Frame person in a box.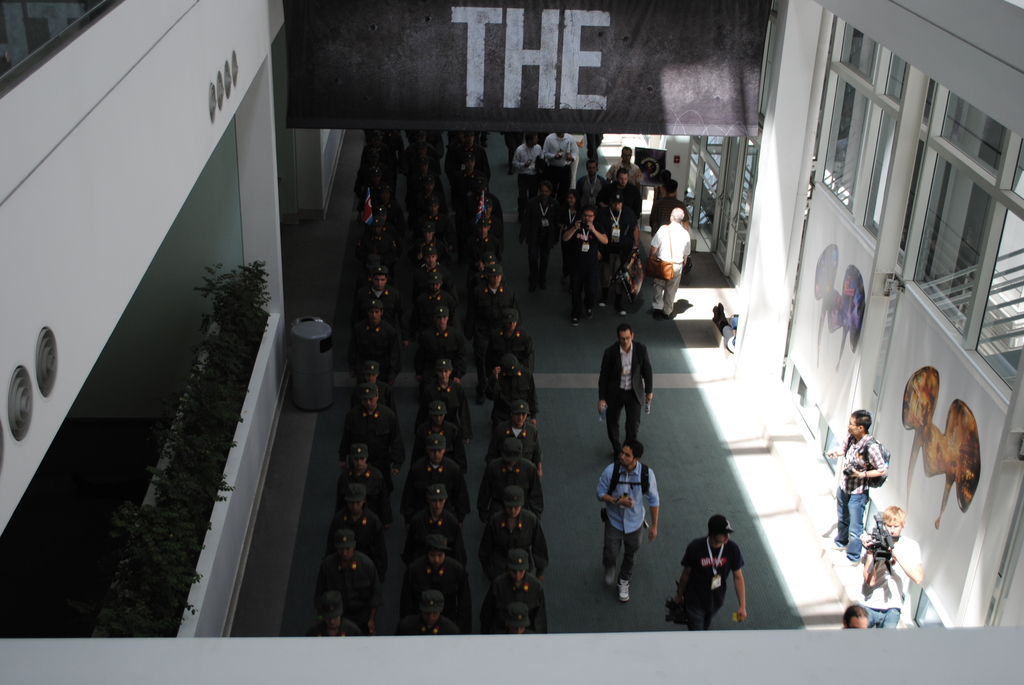
x1=543 y1=131 x2=581 y2=230.
